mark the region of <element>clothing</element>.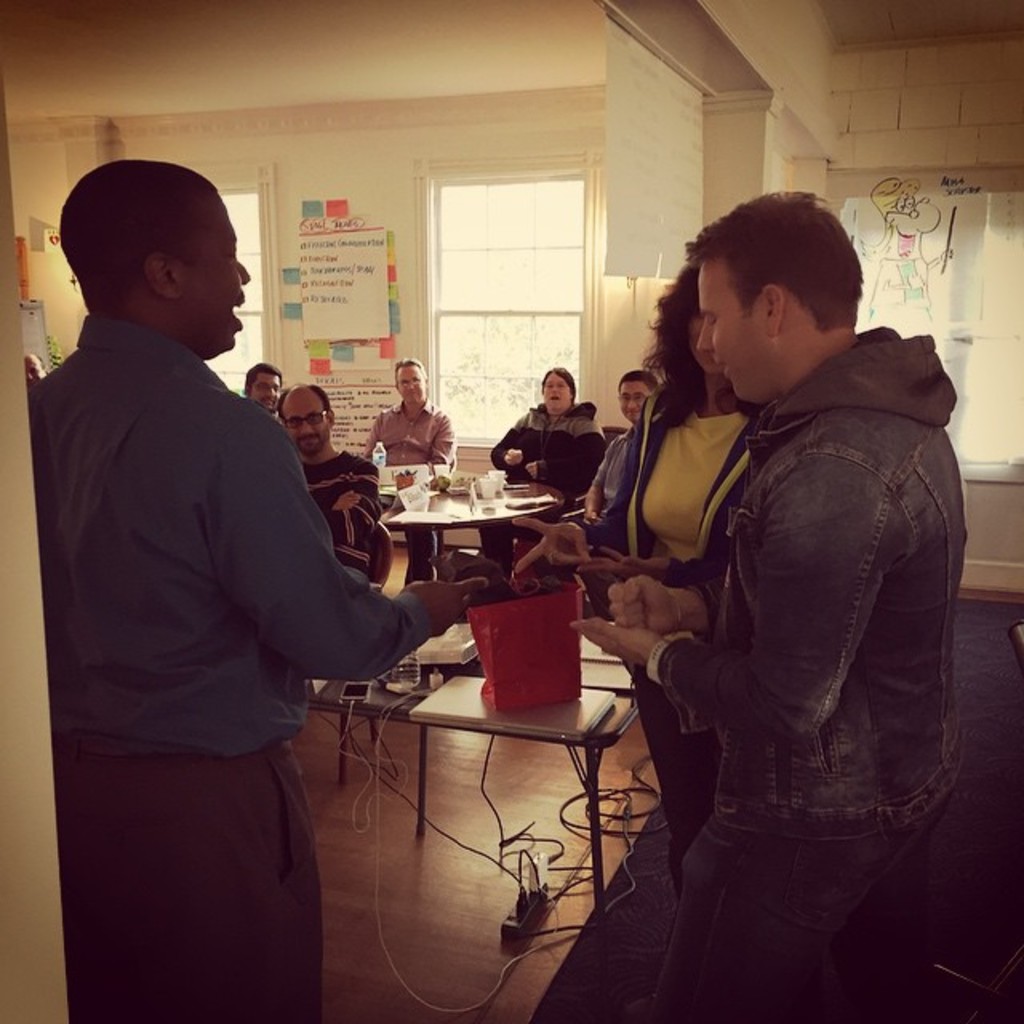
Region: bbox=(54, 310, 432, 1022).
